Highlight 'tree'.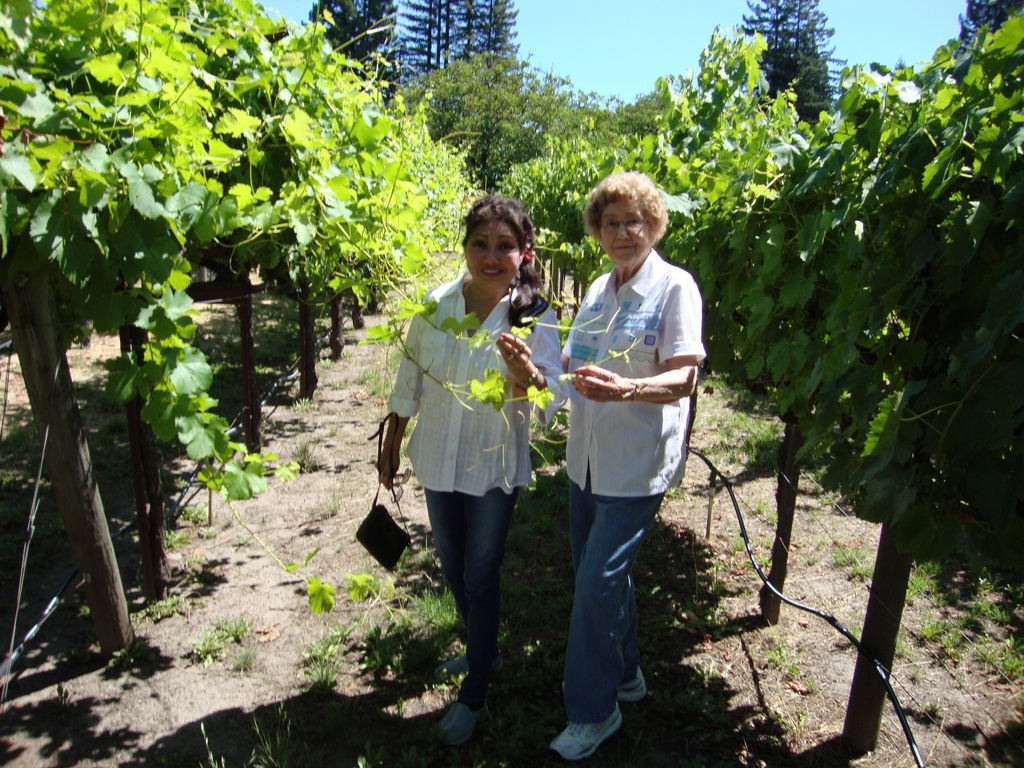
Highlighted region: bbox=(739, 0, 833, 135).
